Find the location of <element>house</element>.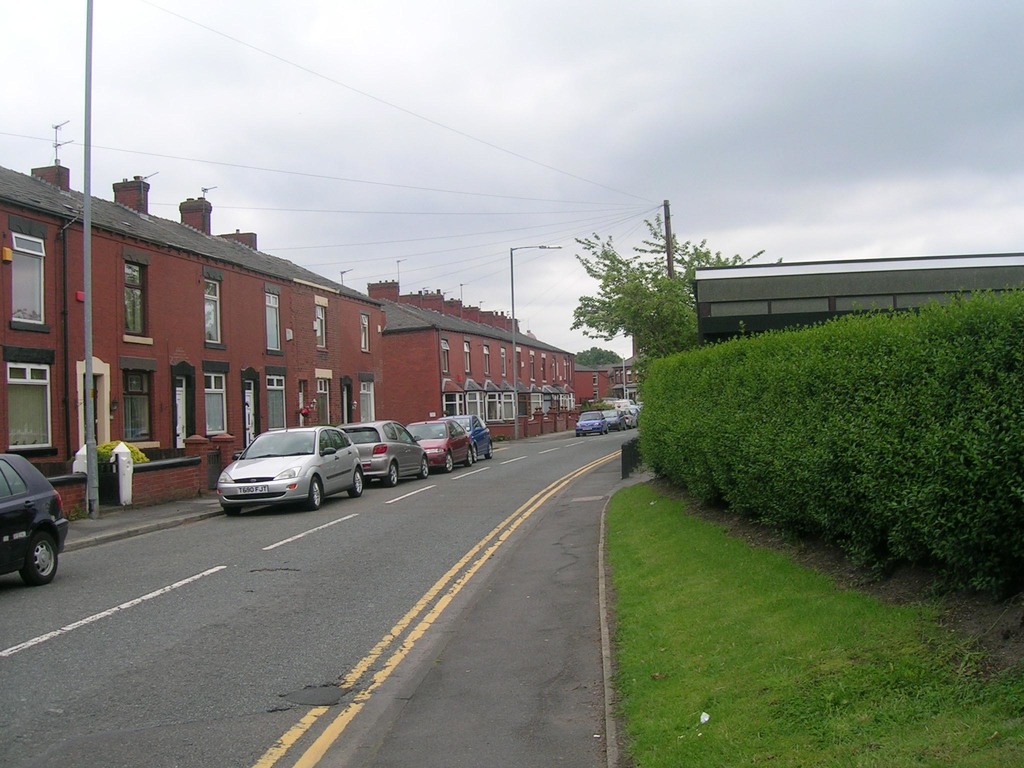
Location: (616,351,680,405).
